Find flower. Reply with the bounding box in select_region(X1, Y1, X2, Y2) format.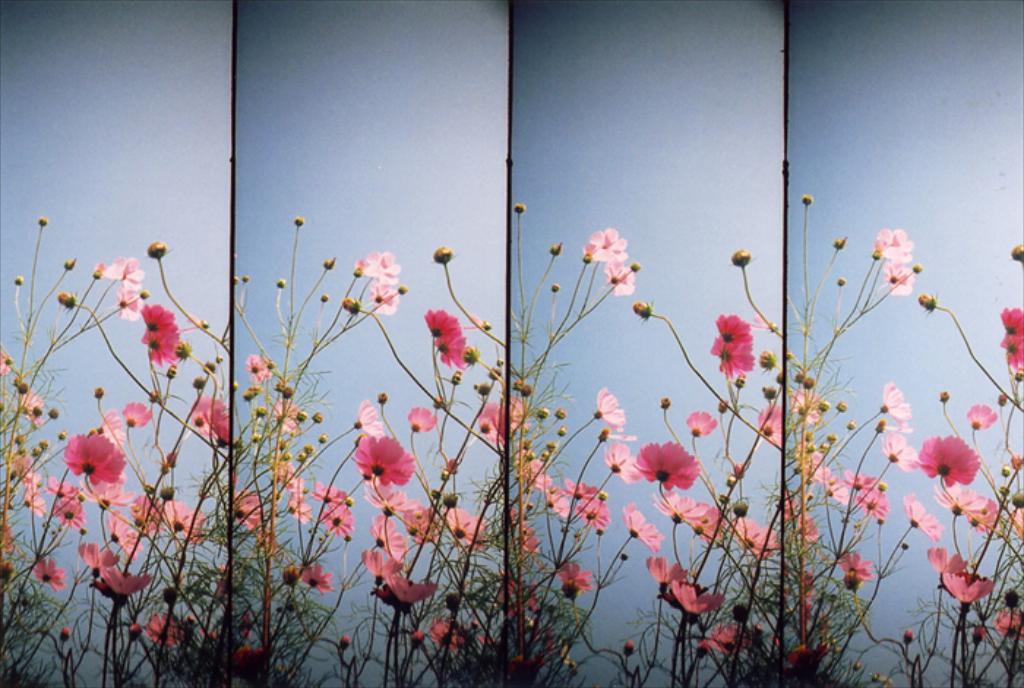
select_region(818, 398, 832, 411).
